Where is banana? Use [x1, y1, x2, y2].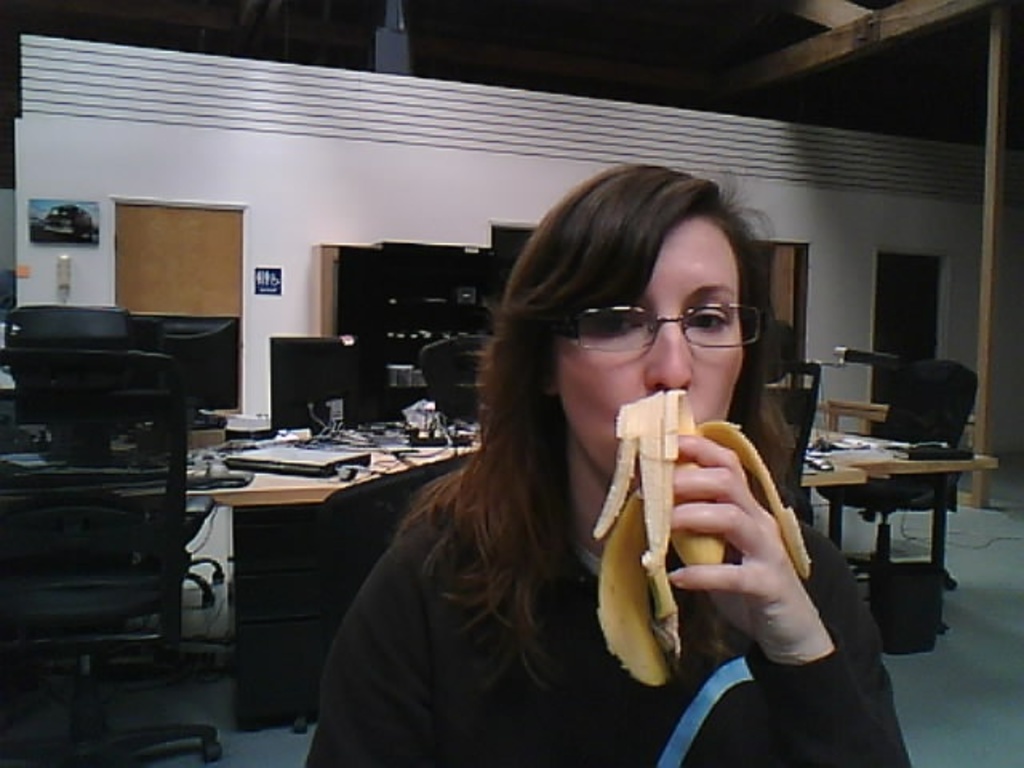
[589, 386, 814, 691].
